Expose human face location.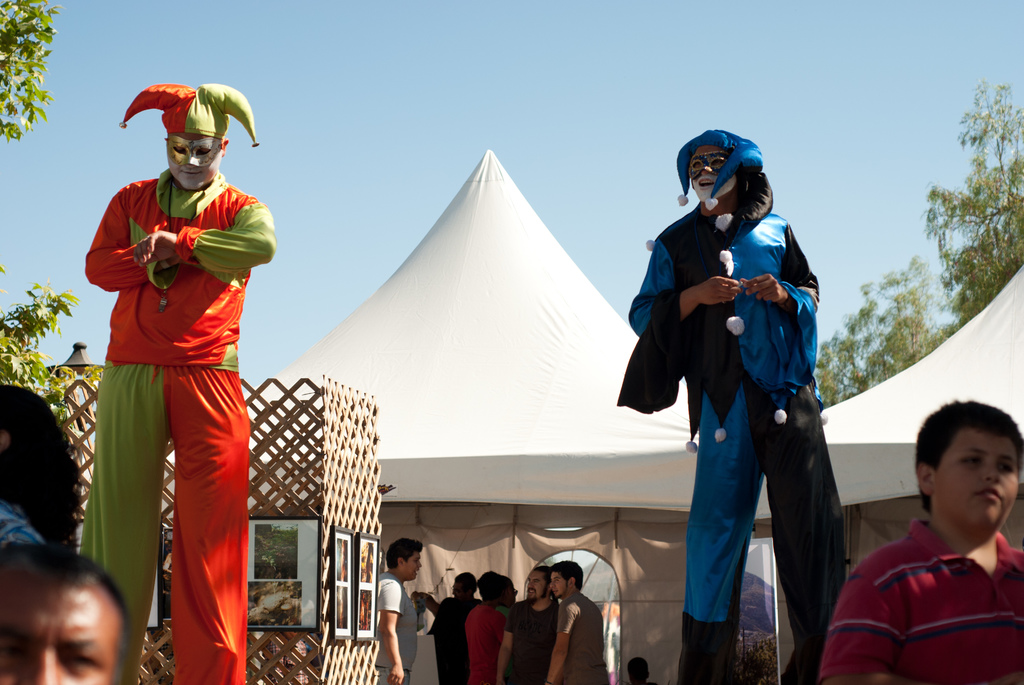
Exposed at bbox=[167, 133, 222, 189].
